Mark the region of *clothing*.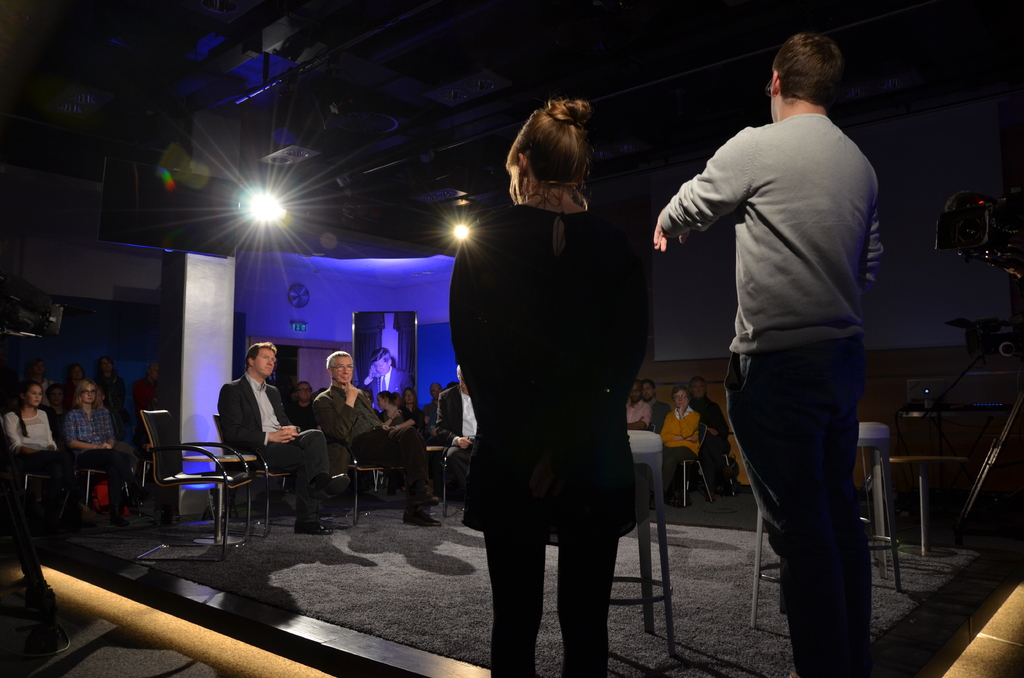
Region: l=458, t=192, r=653, b=549.
